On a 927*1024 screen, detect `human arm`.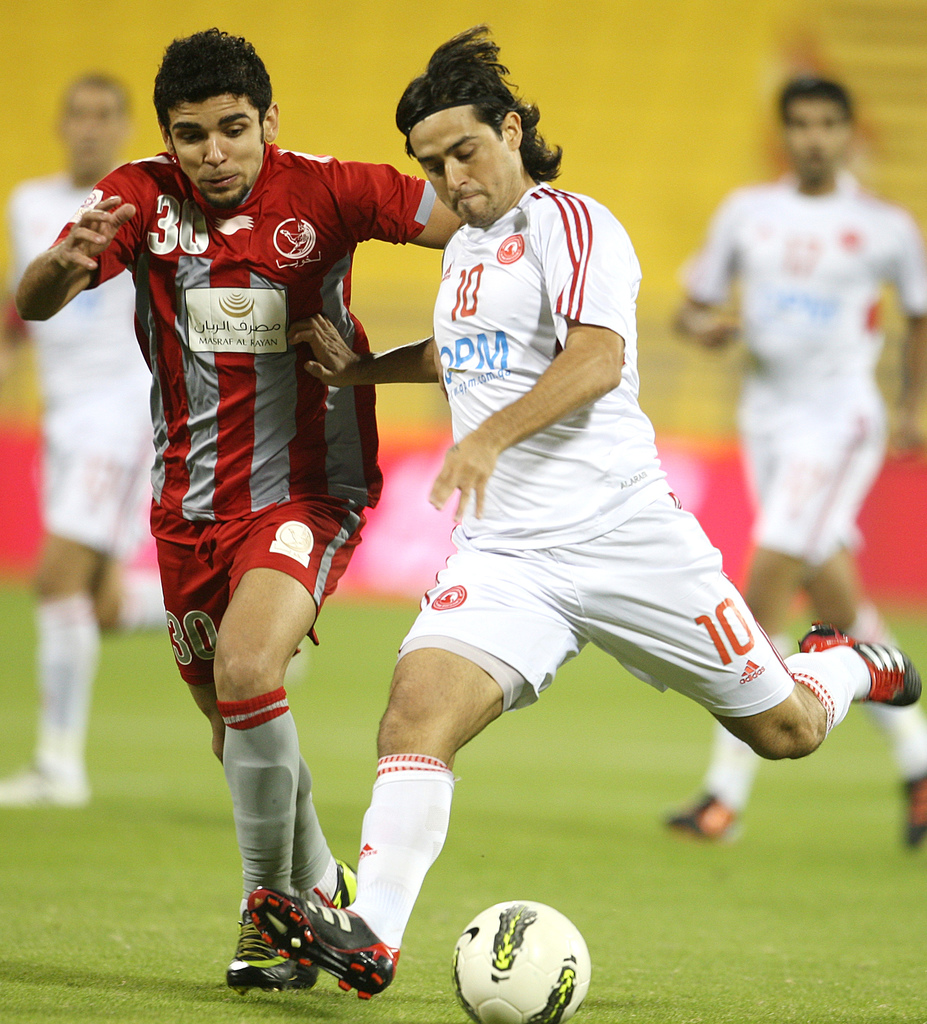
l=664, t=189, r=769, b=354.
